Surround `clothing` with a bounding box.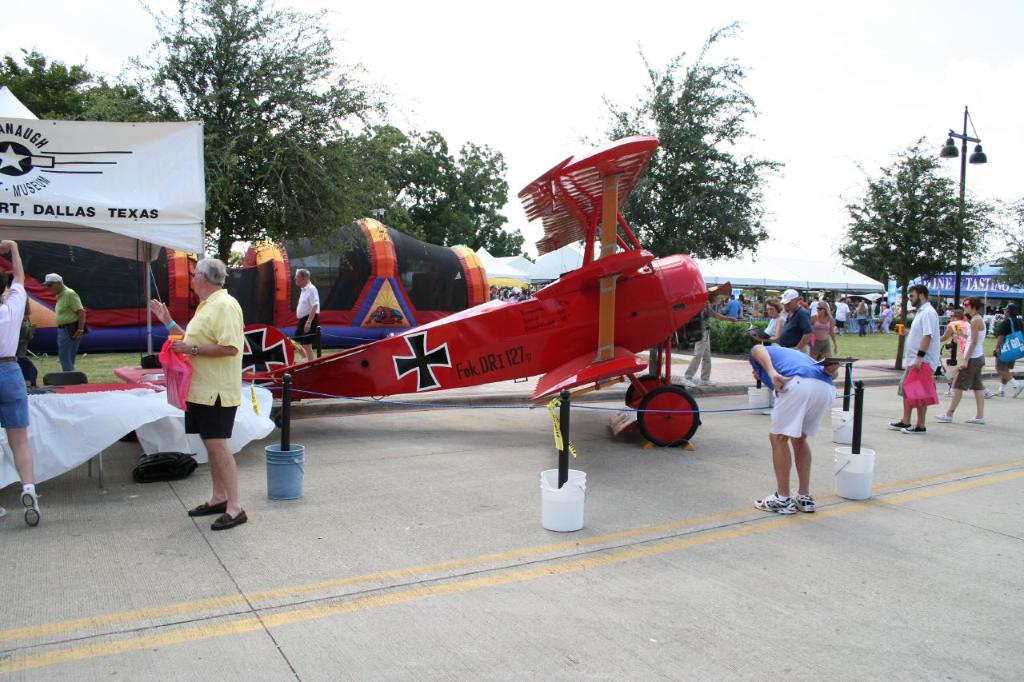
box=[765, 312, 786, 341].
